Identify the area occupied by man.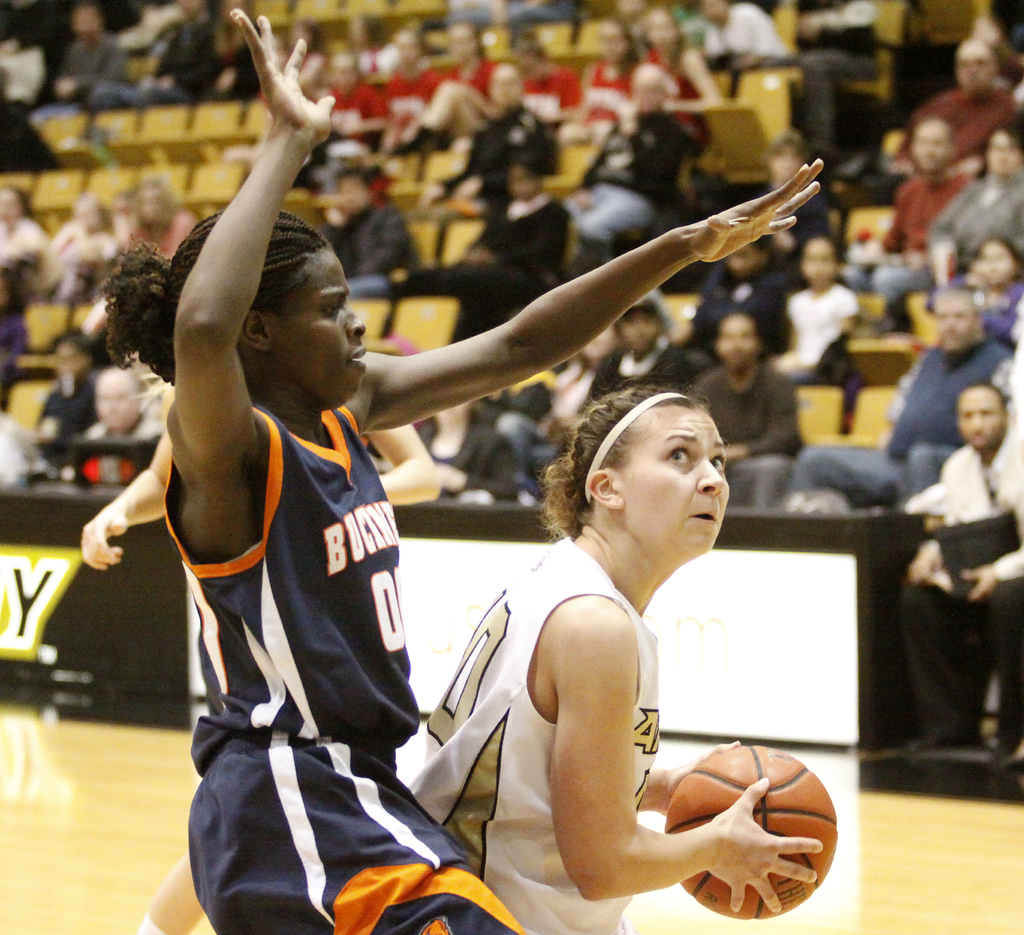
Area: locate(689, 313, 803, 506).
